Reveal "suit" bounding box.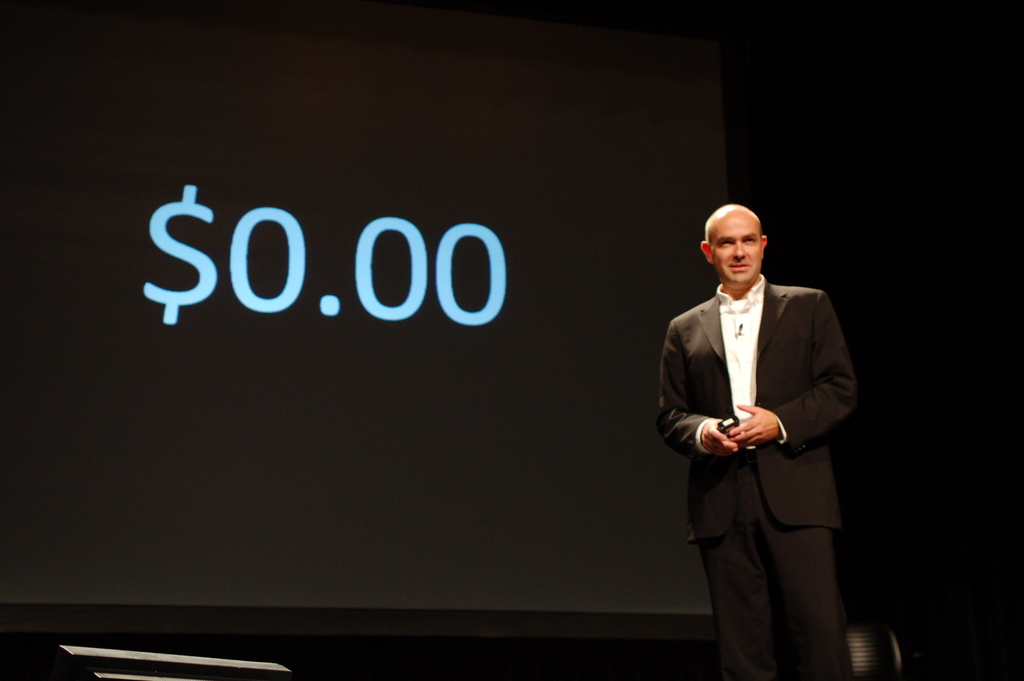
Revealed: [660,227,864,662].
